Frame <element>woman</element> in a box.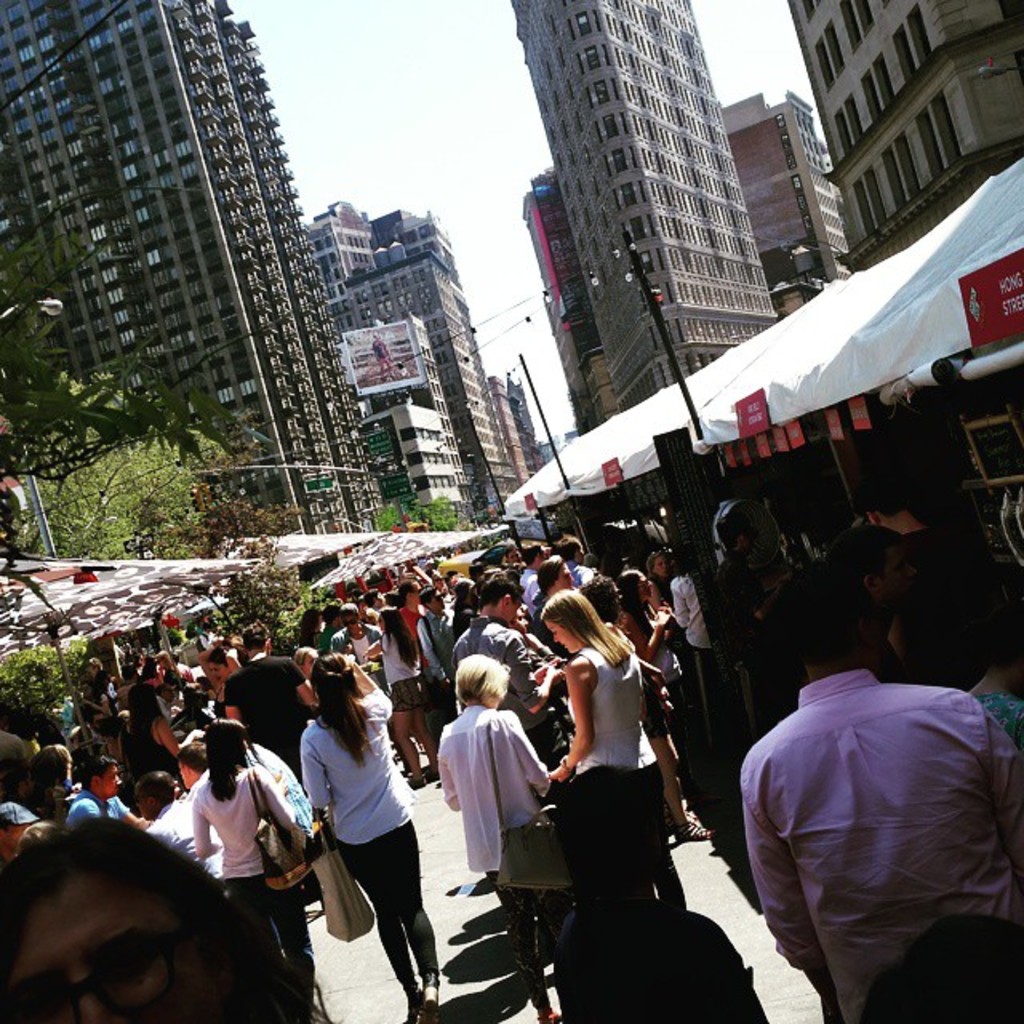
<bbox>189, 715, 339, 1022</bbox>.
